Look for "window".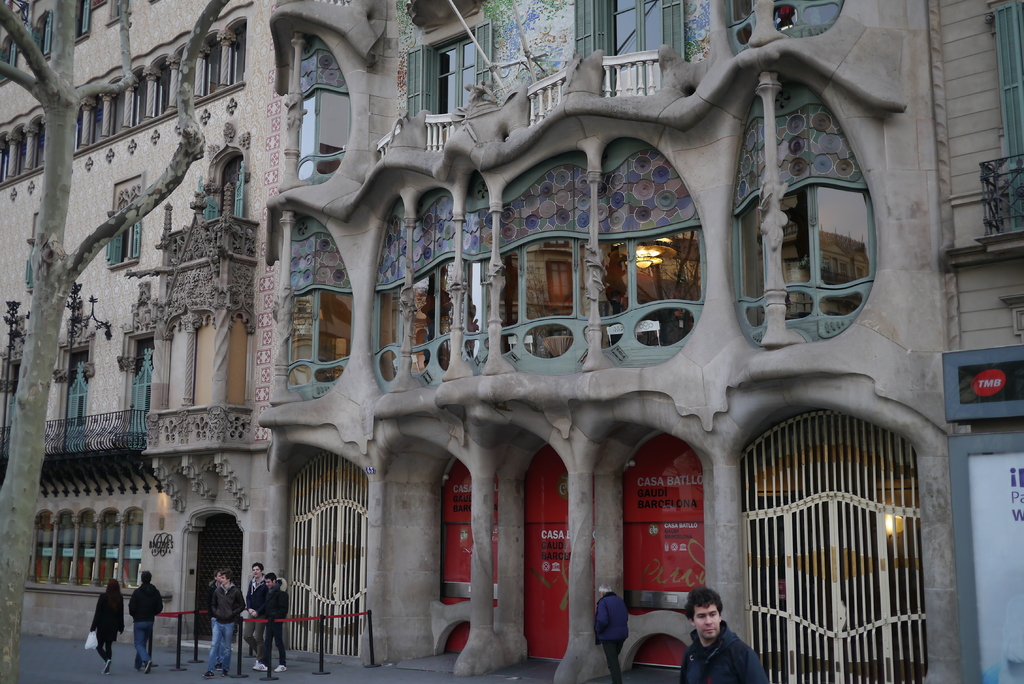
Found: bbox=[207, 179, 248, 225].
